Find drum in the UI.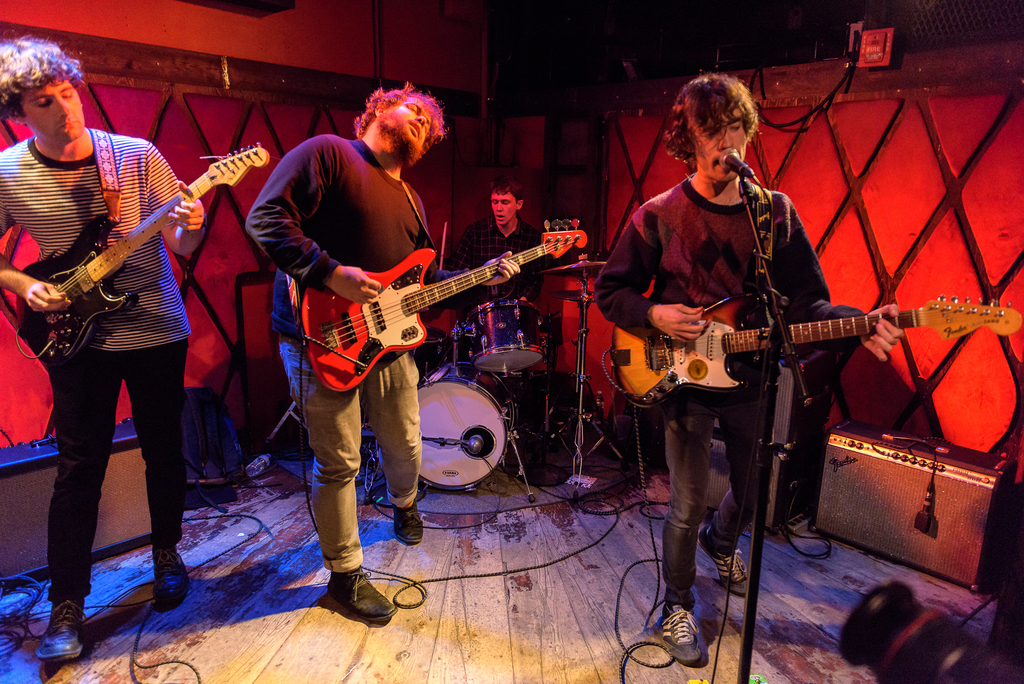
UI element at 468,300,548,373.
